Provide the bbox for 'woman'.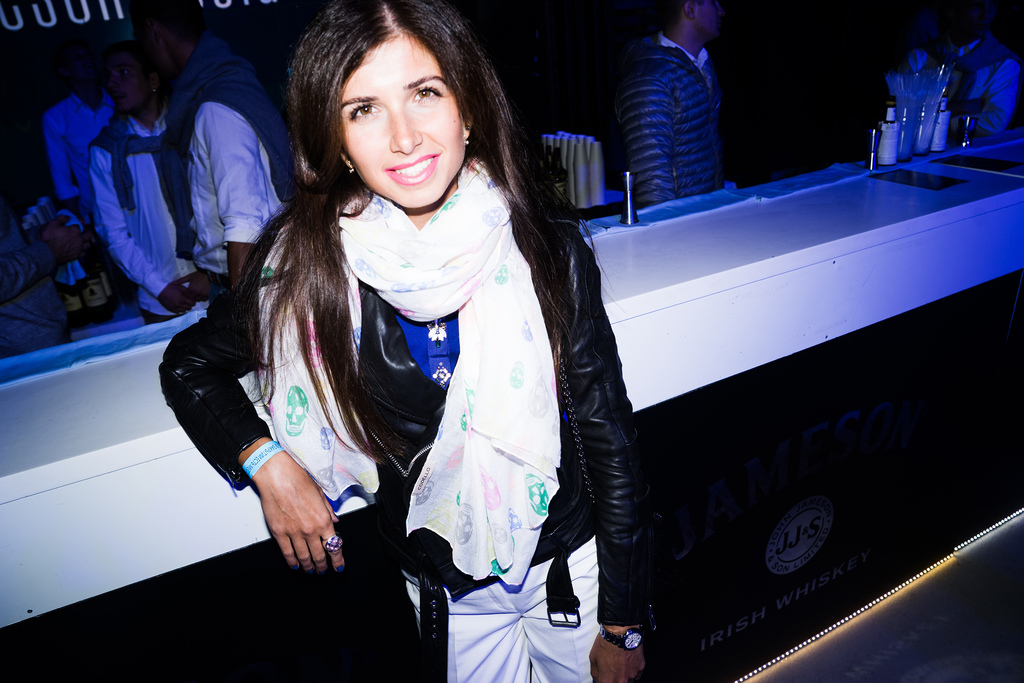
left=234, top=0, right=631, bottom=664.
